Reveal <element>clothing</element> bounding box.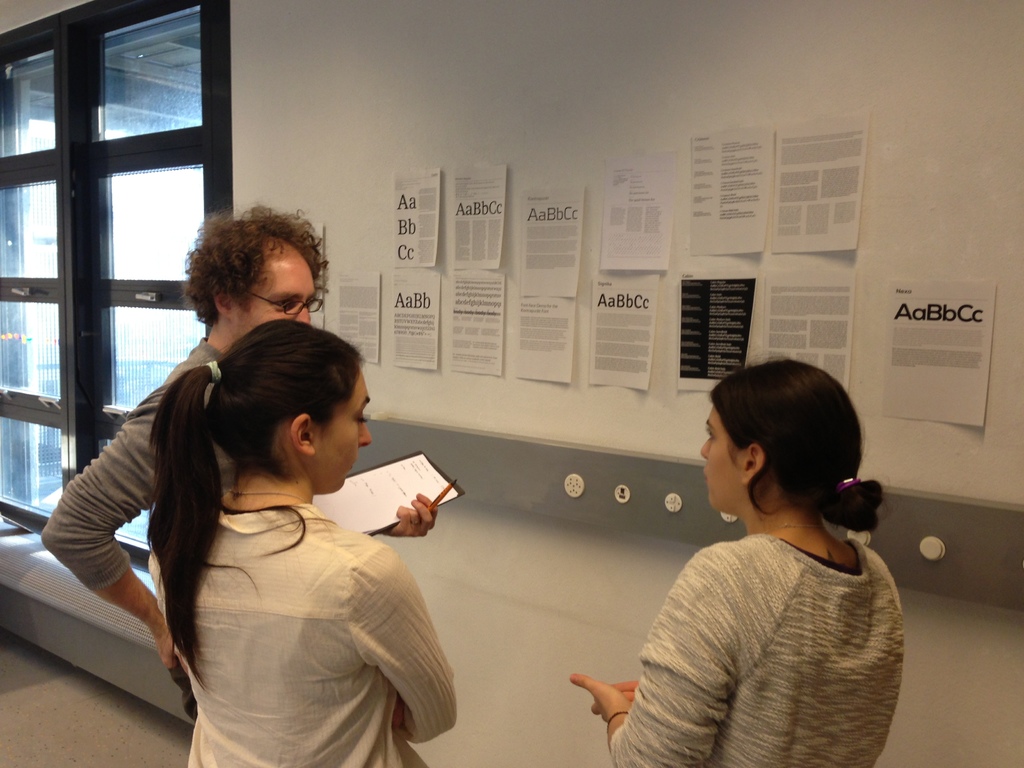
Revealed: [x1=606, y1=524, x2=906, y2=767].
